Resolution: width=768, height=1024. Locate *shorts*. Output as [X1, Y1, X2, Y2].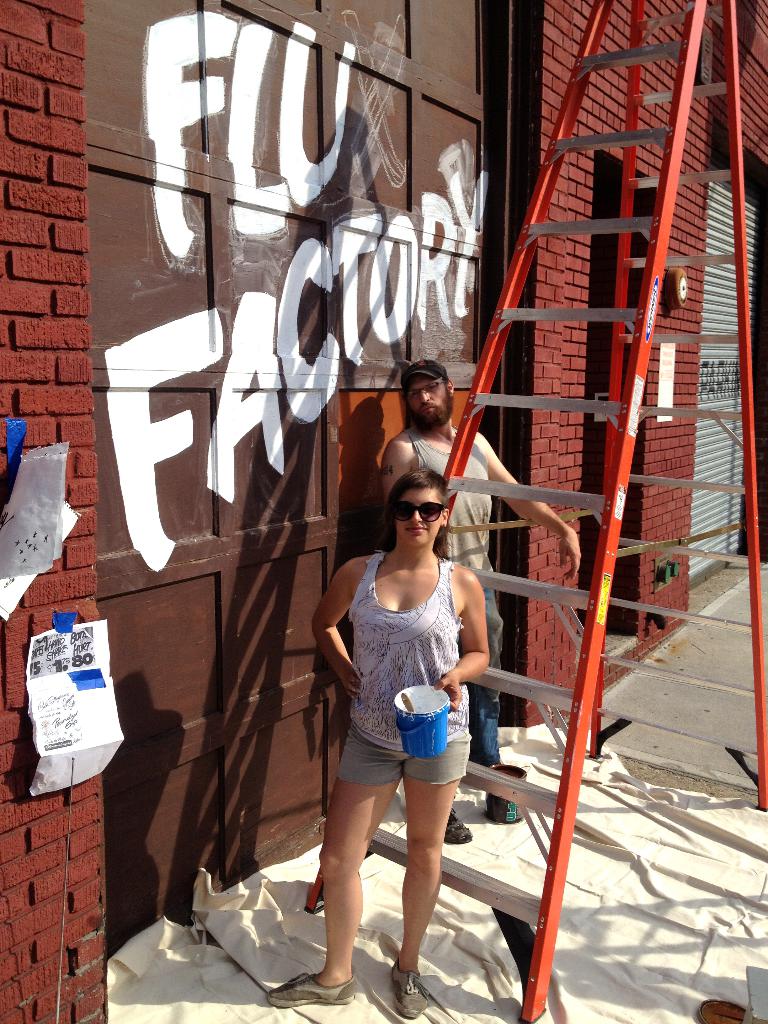
[332, 729, 472, 786].
